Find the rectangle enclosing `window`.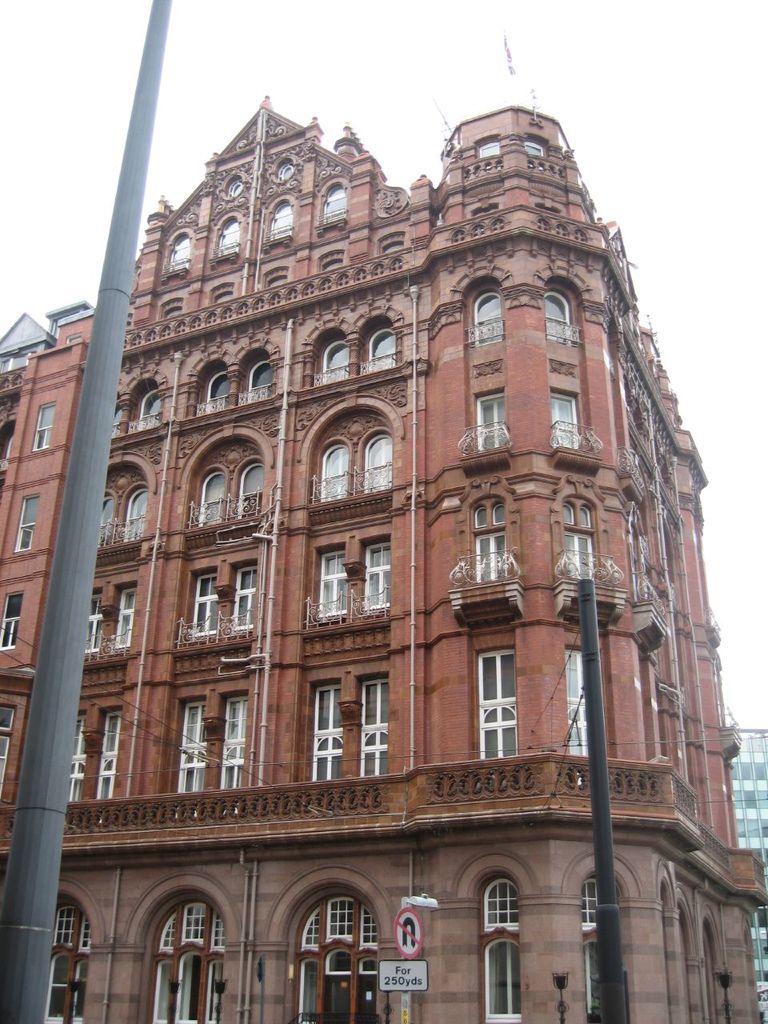
125,497,149,544.
